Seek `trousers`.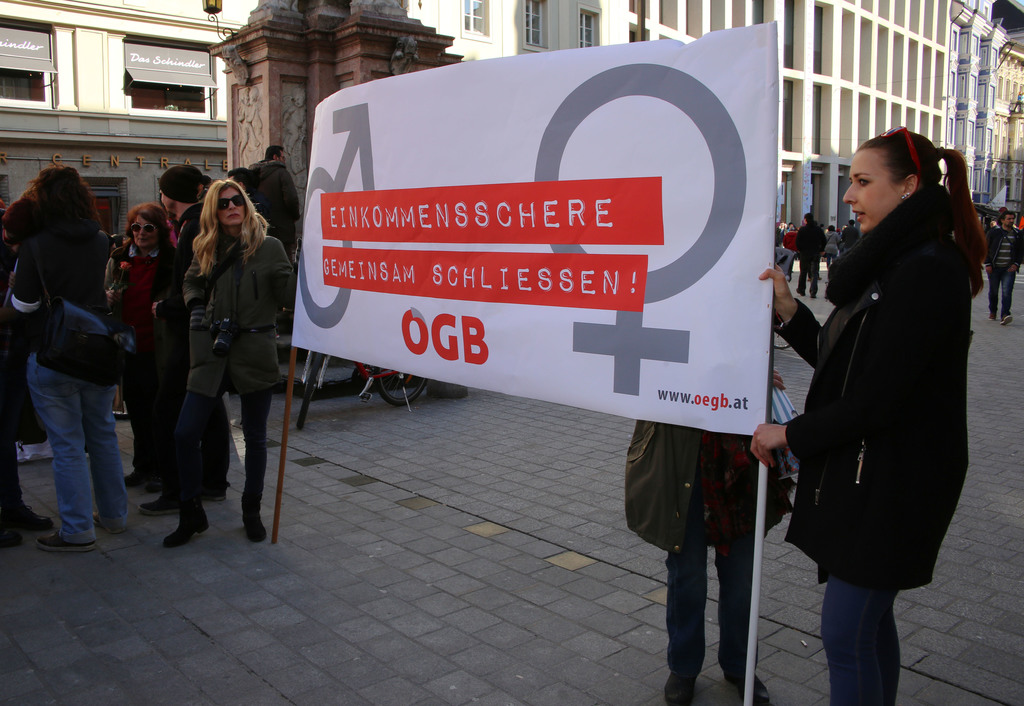
crop(662, 545, 762, 682).
